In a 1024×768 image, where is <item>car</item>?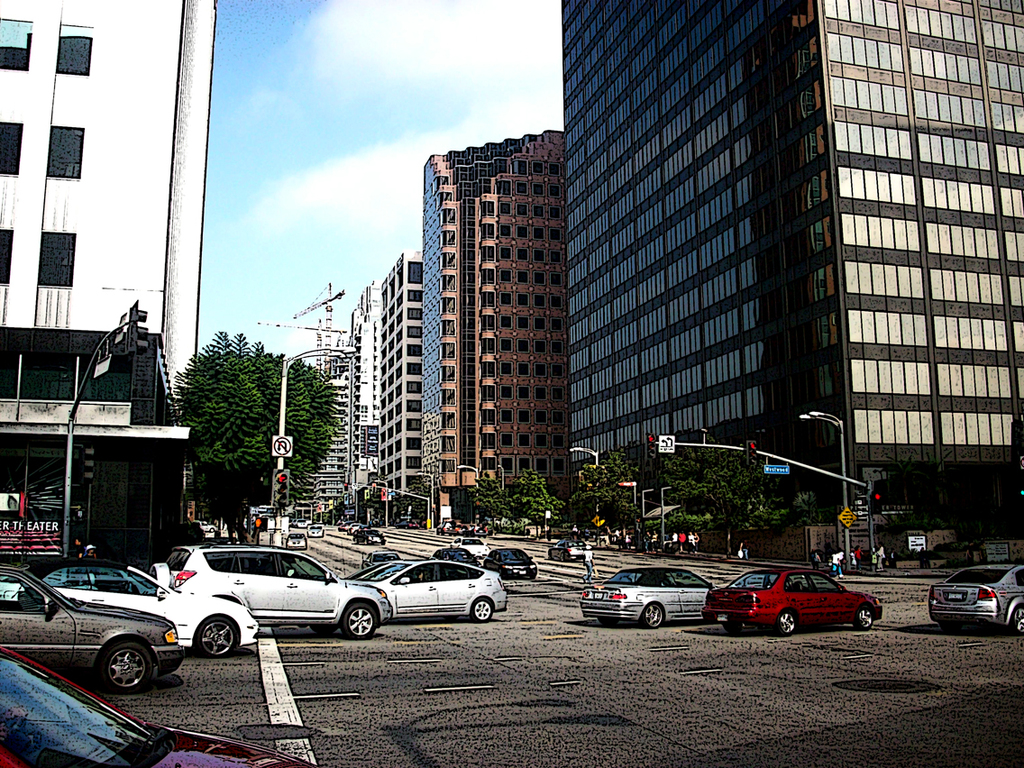
{"x1": 571, "y1": 565, "x2": 717, "y2": 635}.
